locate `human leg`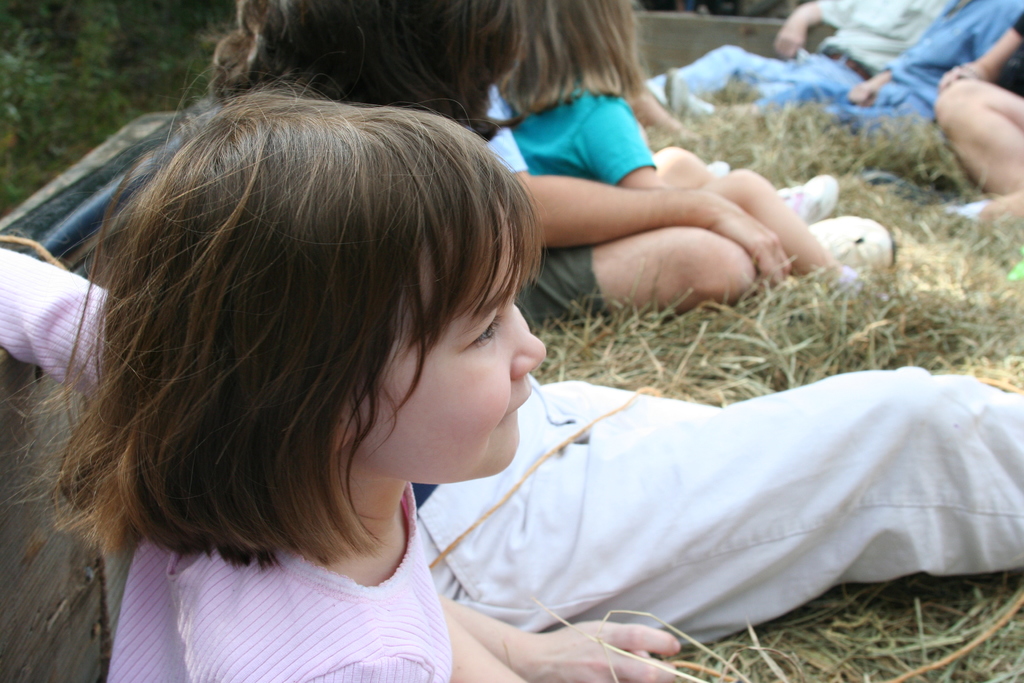
bbox(522, 230, 896, 313)
